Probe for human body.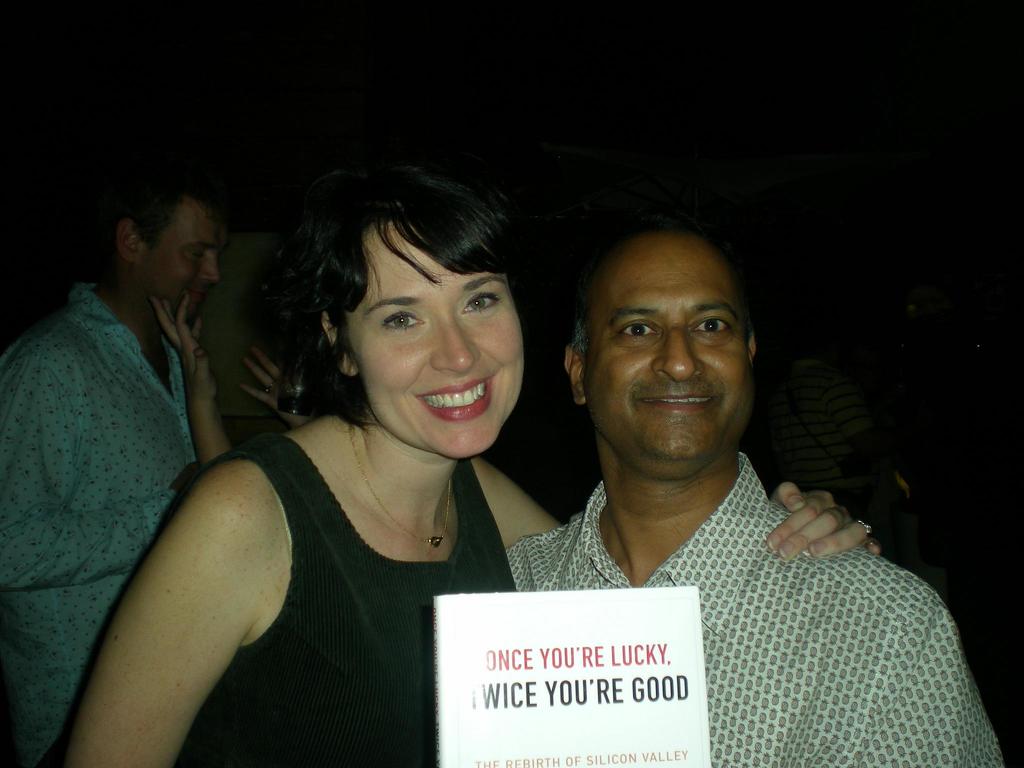
Probe result: 63:147:886:767.
